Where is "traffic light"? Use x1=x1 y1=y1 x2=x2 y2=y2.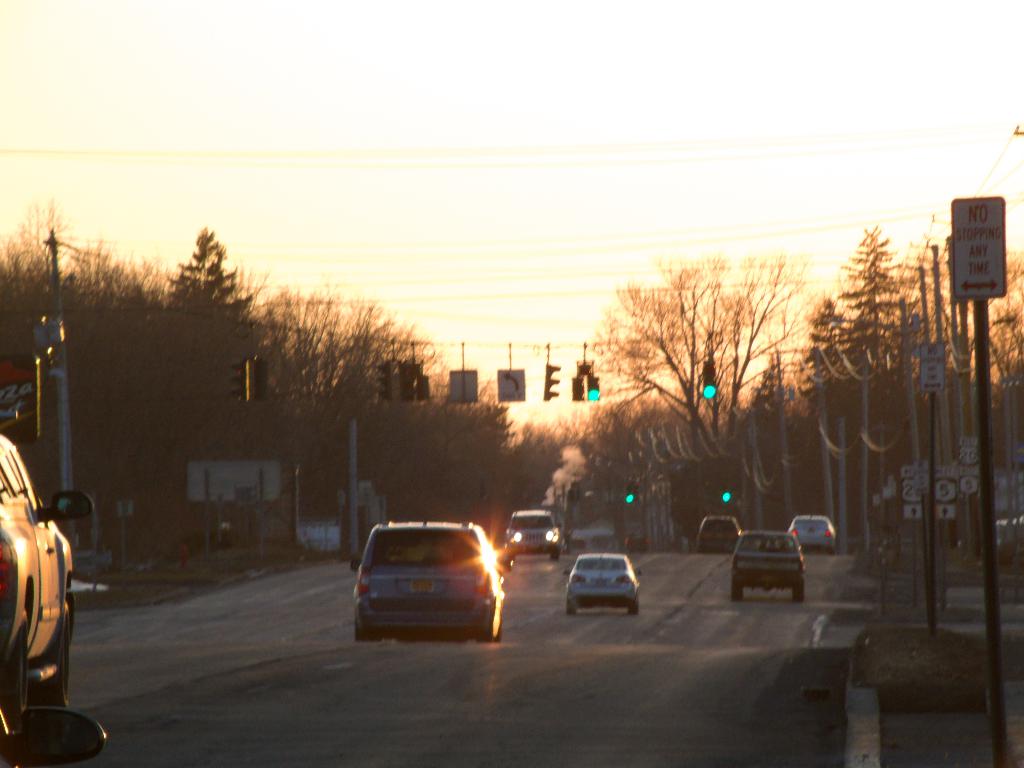
x1=702 y1=339 x2=718 y2=397.
